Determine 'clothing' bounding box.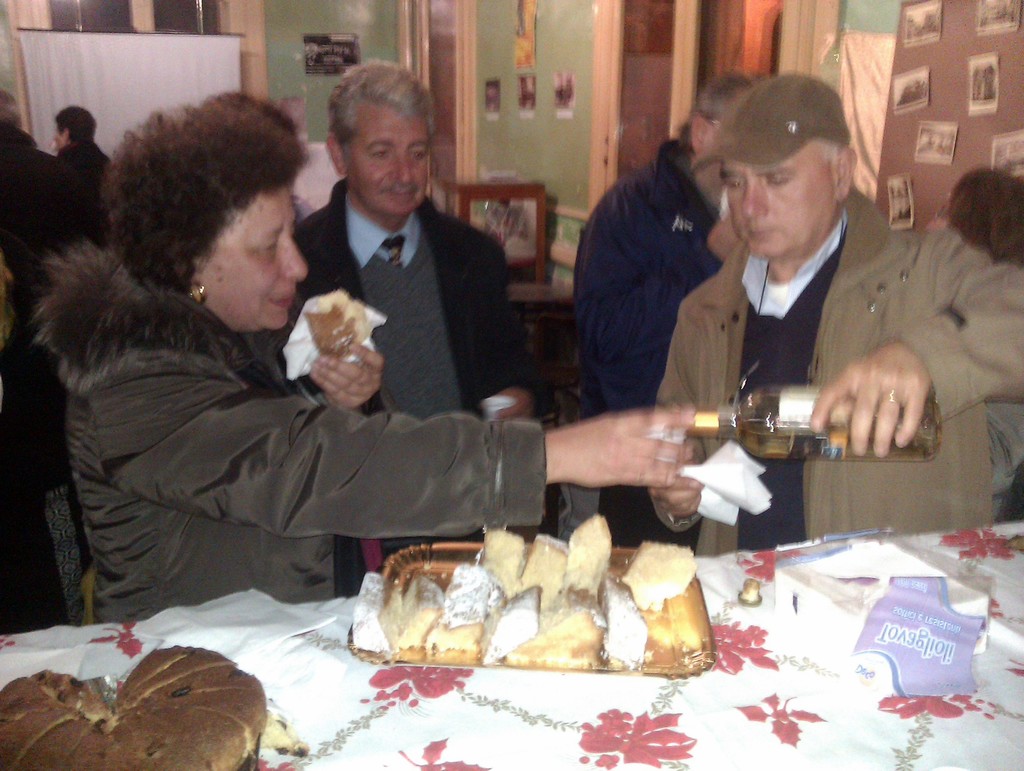
Determined: 650, 187, 1023, 553.
